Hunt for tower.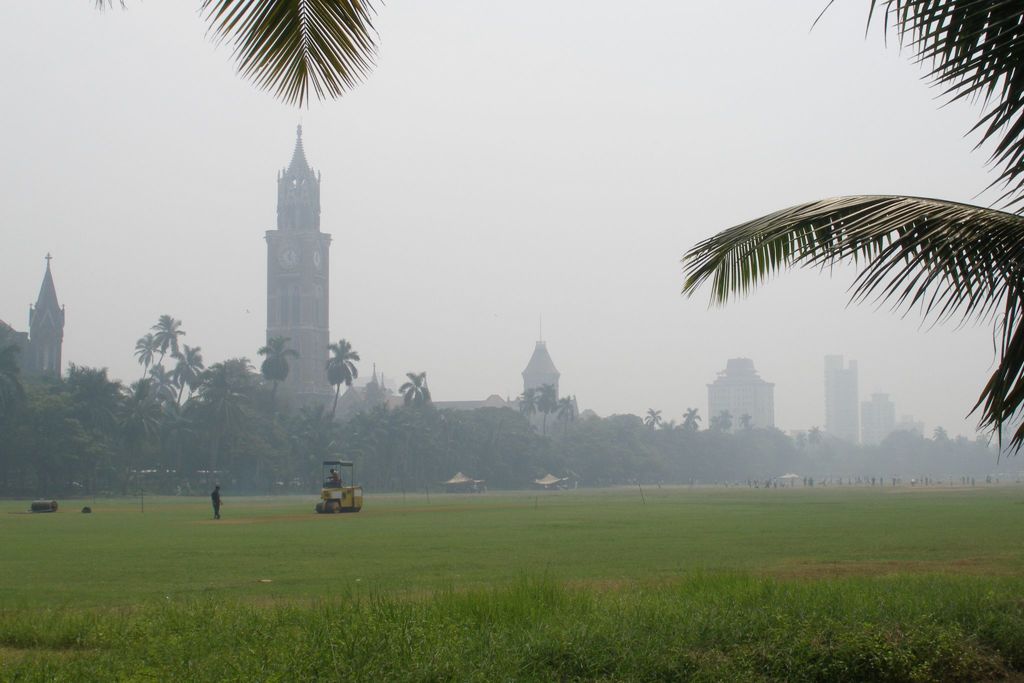
Hunted down at pyautogui.locateOnScreen(27, 260, 60, 372).
